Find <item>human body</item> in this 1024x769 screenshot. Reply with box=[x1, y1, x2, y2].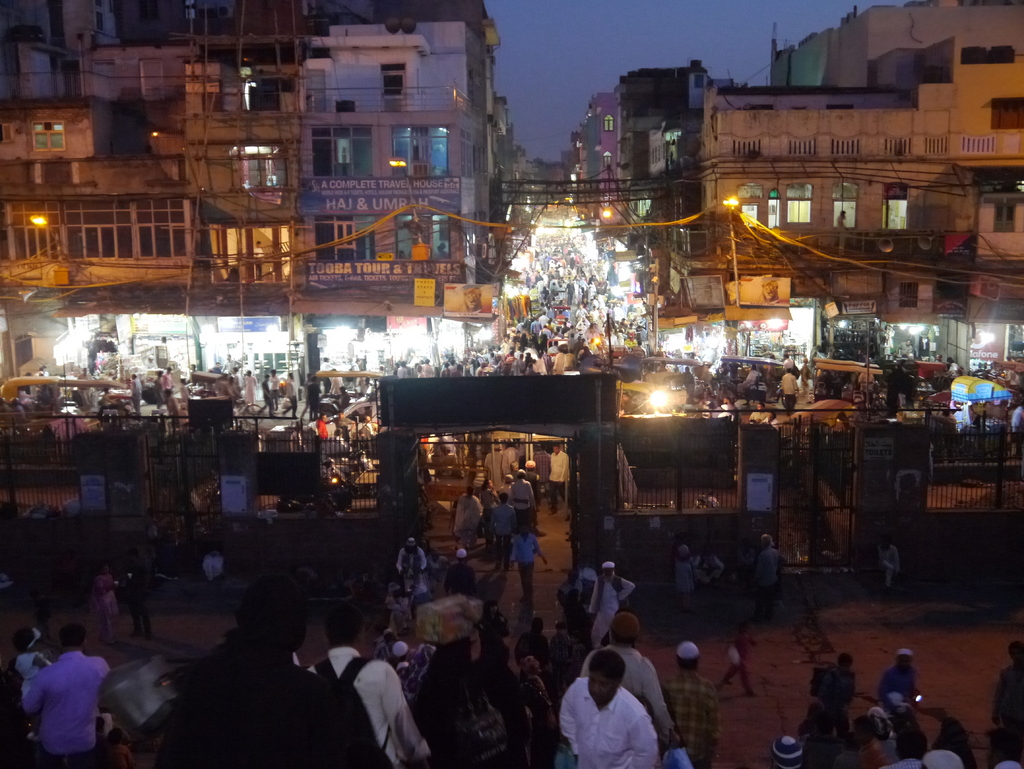
box=[415, 365, 423, 376].
